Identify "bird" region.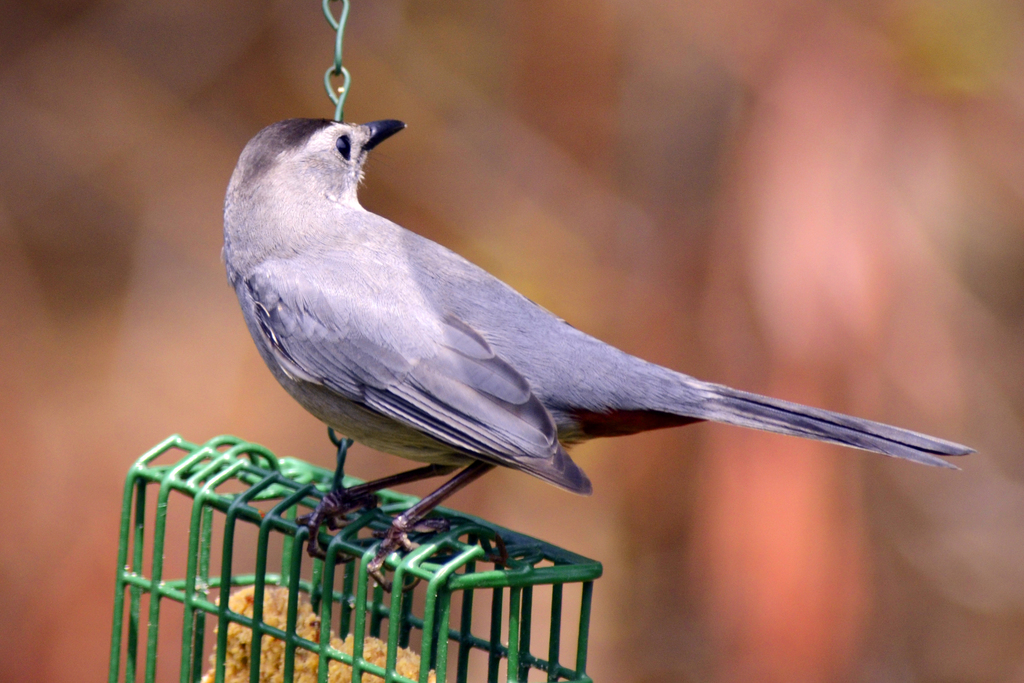
Region: [218, 115, 979, 588].
